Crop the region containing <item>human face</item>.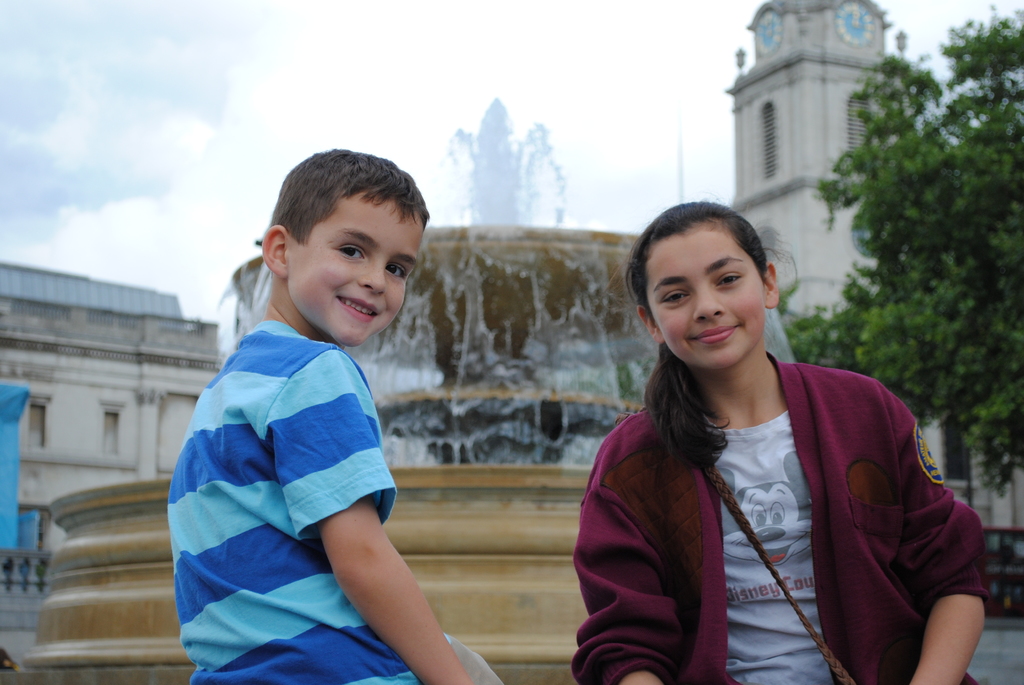
Crop region: bbox=[287, 190, 422, 345].
